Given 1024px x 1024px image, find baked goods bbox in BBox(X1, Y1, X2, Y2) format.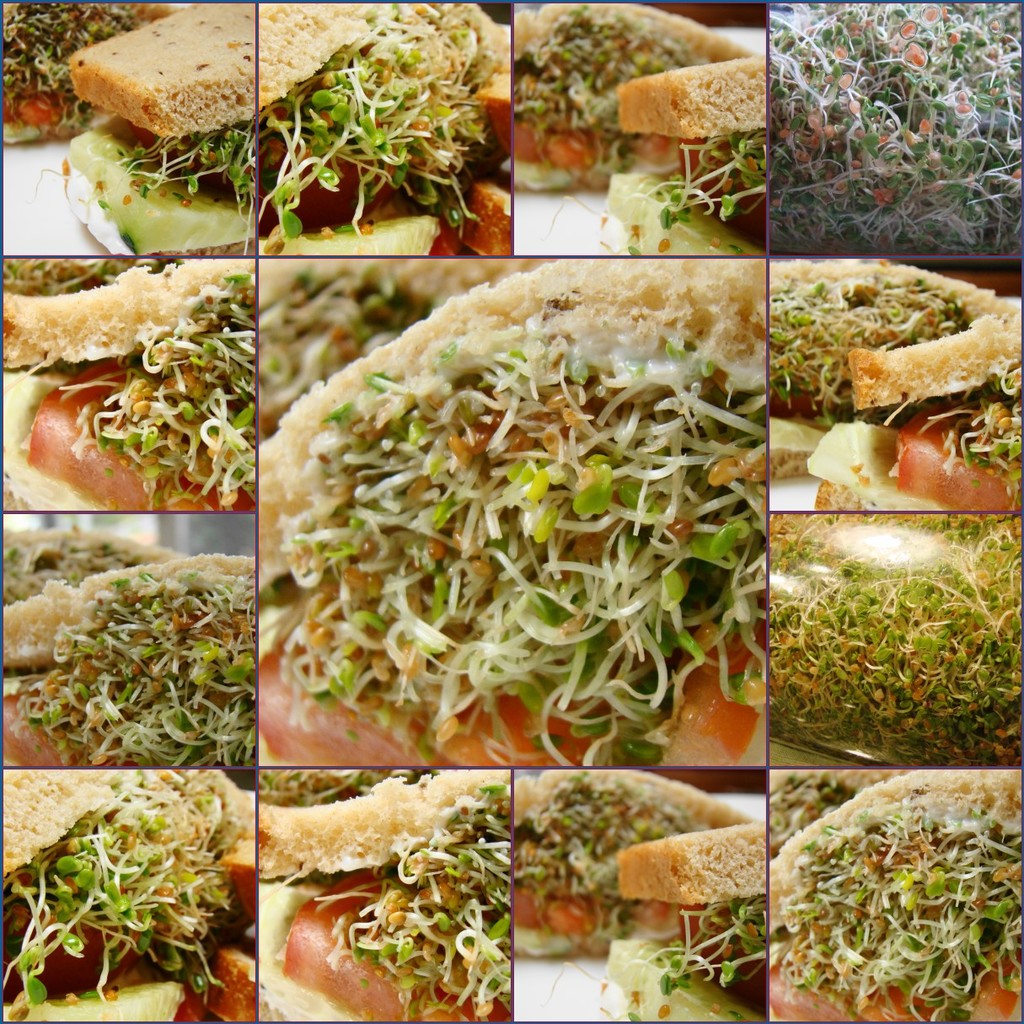
BBox(0, 256, 257, 507).
